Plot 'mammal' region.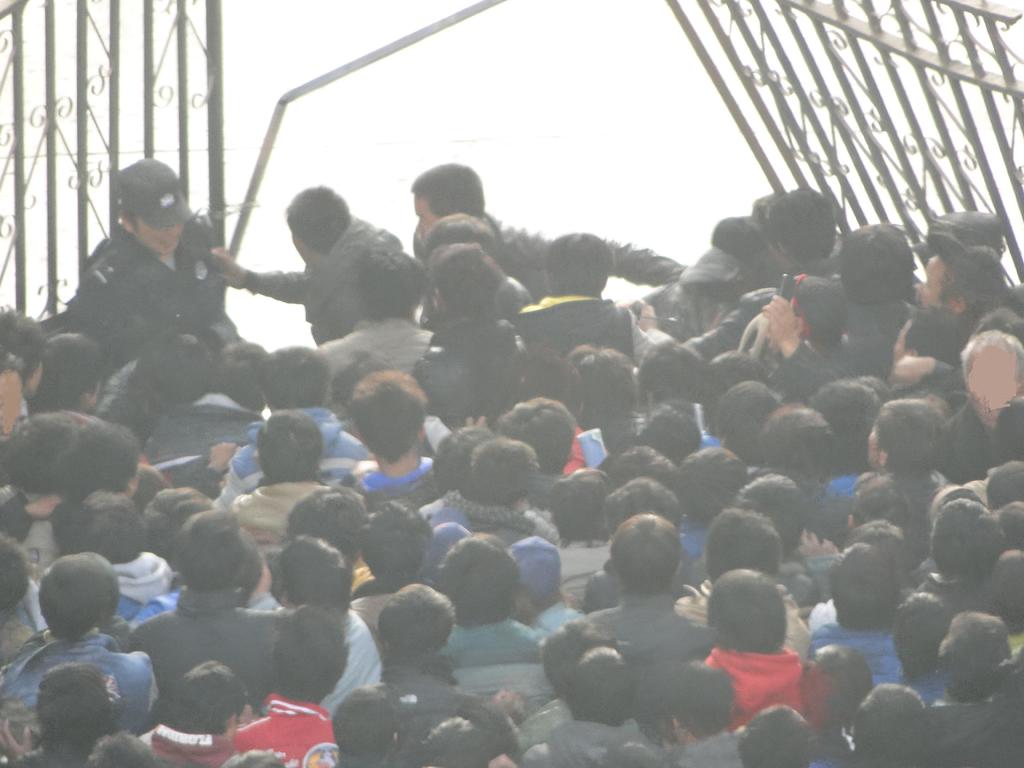
Plotted at detection(0, 526, 45, 659).
